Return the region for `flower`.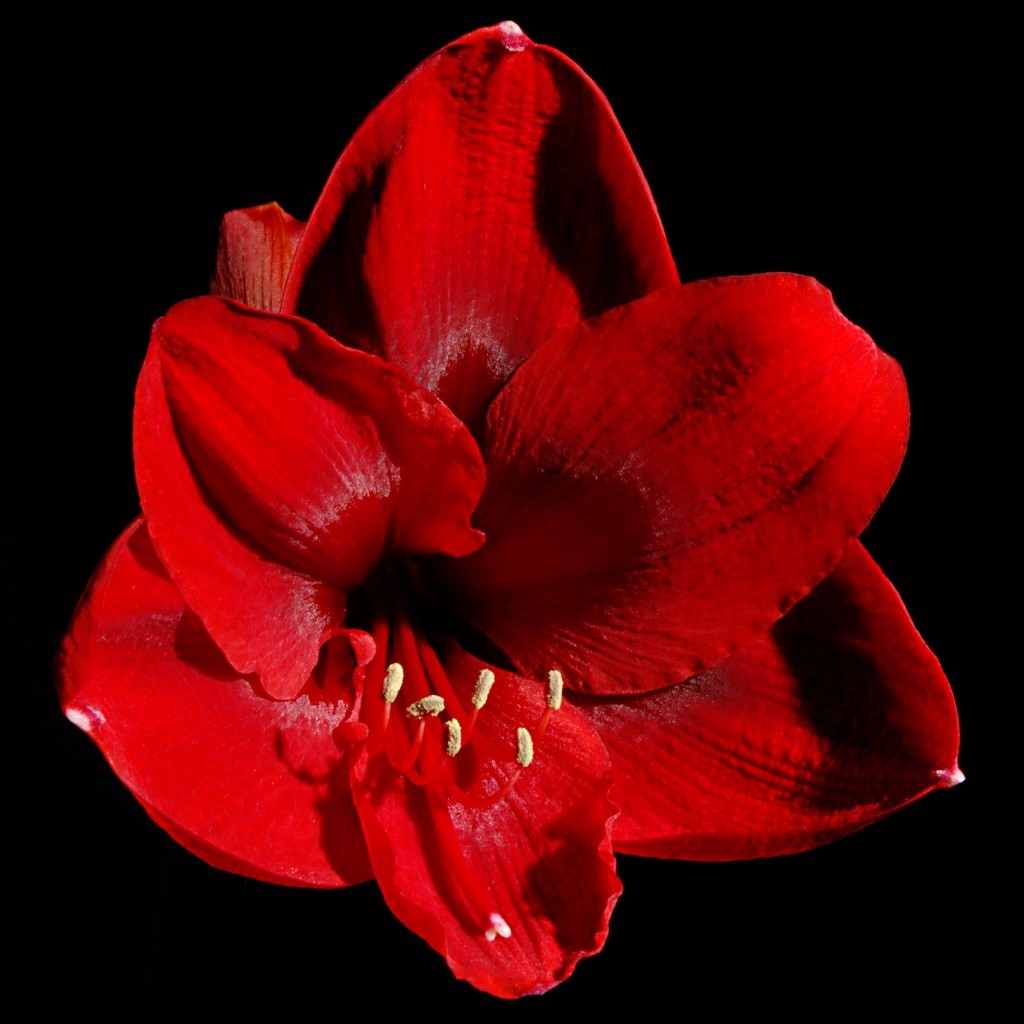
Rect(56, 22, 962, 1010).
